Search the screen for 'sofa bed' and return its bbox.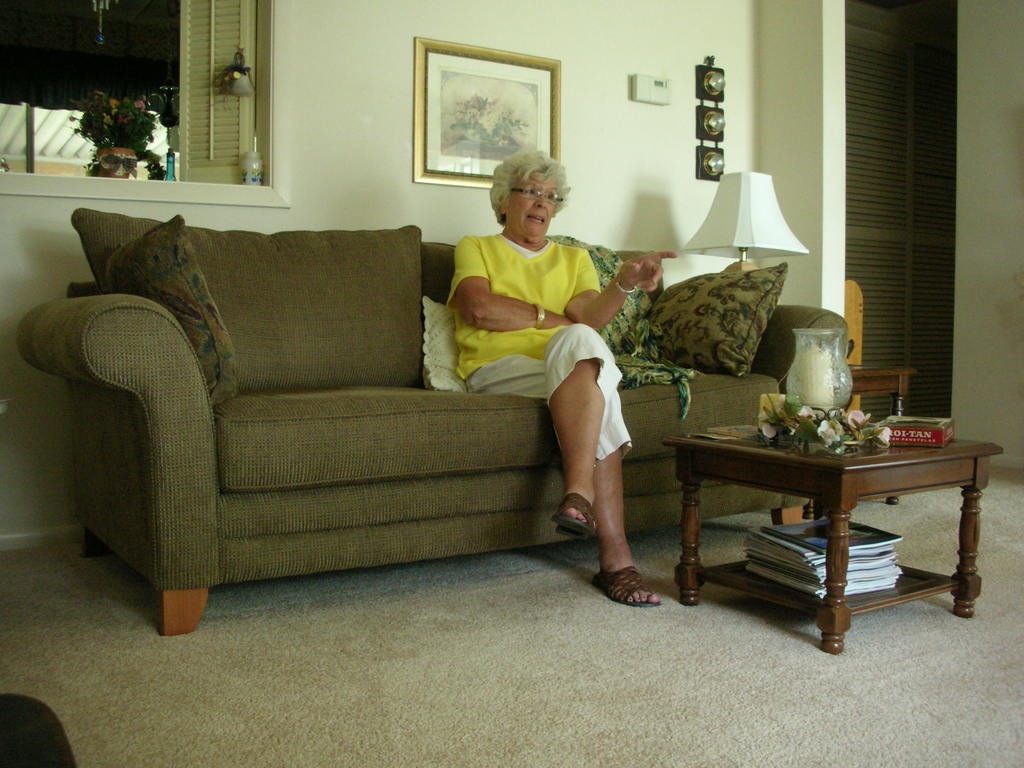
Found: <box>18,207,853,637</box>.
